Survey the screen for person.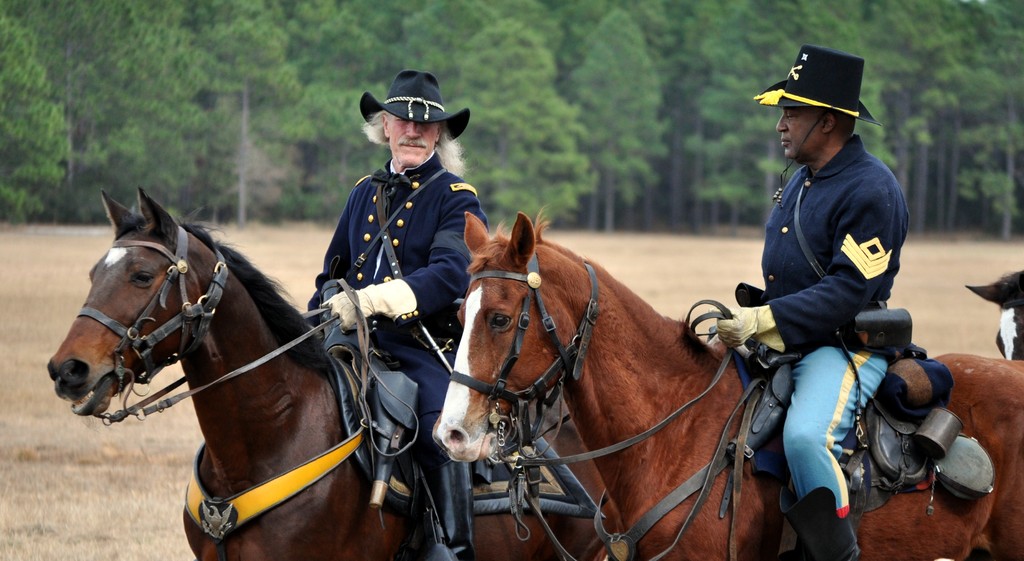
Survey found: (left=730, top=56, right=937, bottom=523).
